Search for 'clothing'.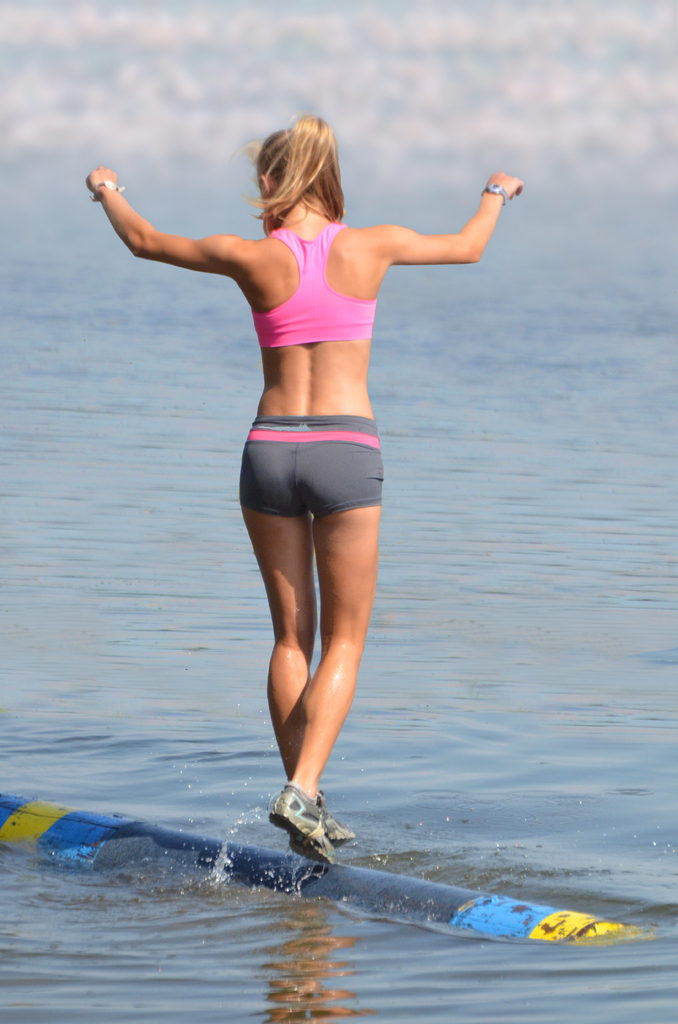
Found at 251 221 373 350.
